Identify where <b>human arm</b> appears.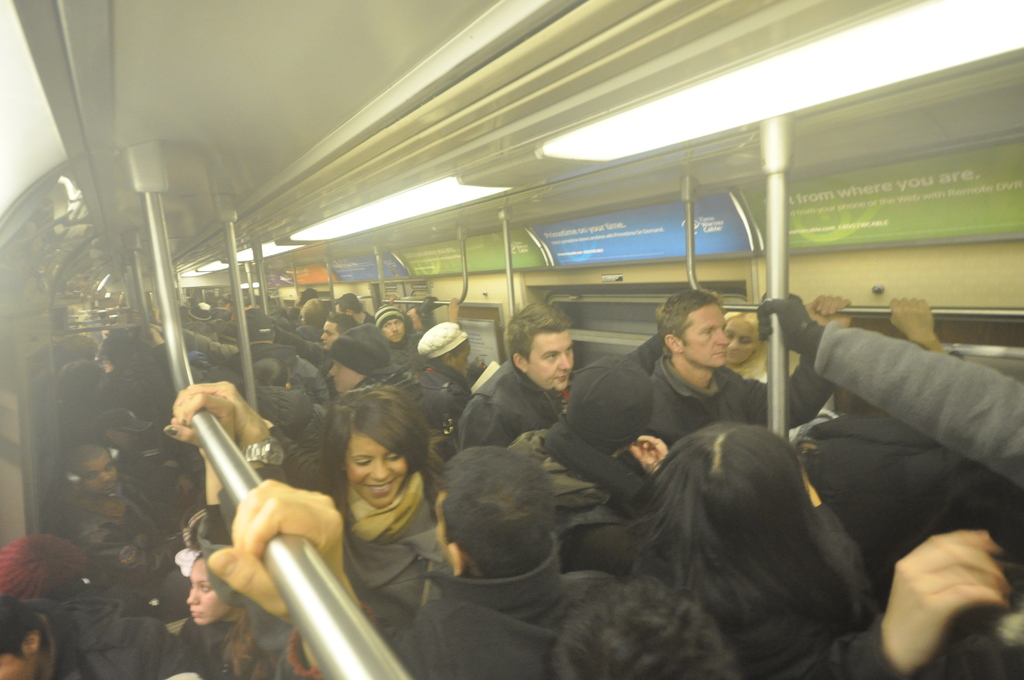
Appears at locate(887, 301, 951, 353).
